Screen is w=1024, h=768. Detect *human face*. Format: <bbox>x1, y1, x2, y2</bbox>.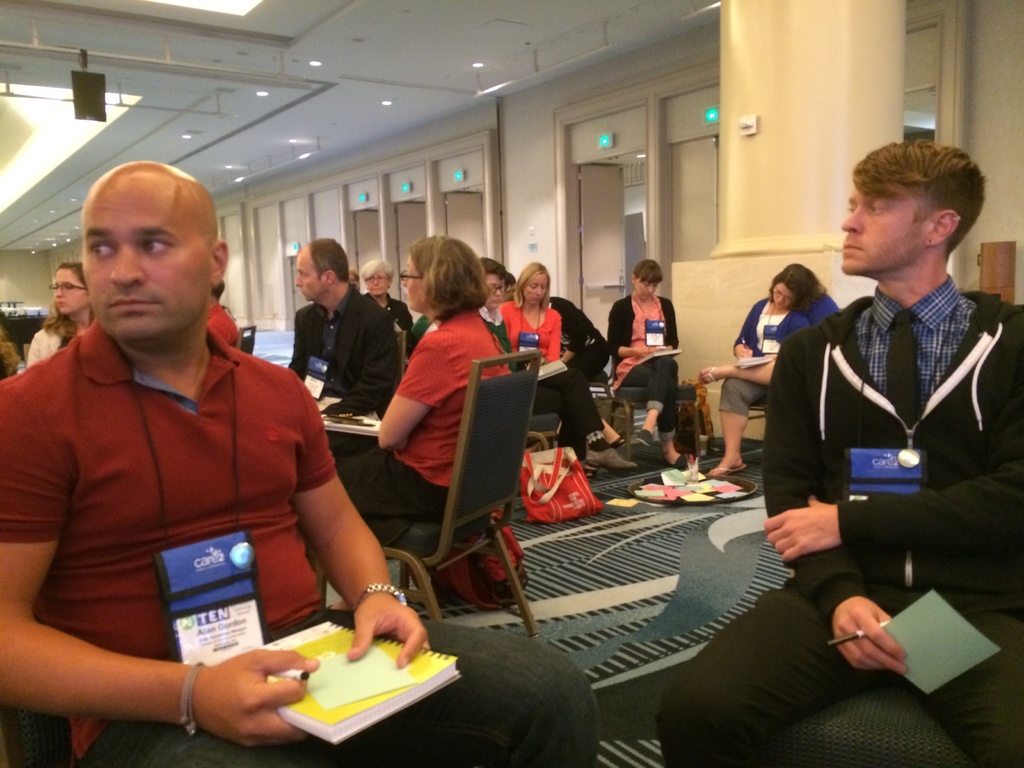
<bbox>293, 252, 321, 300</bbox>.
